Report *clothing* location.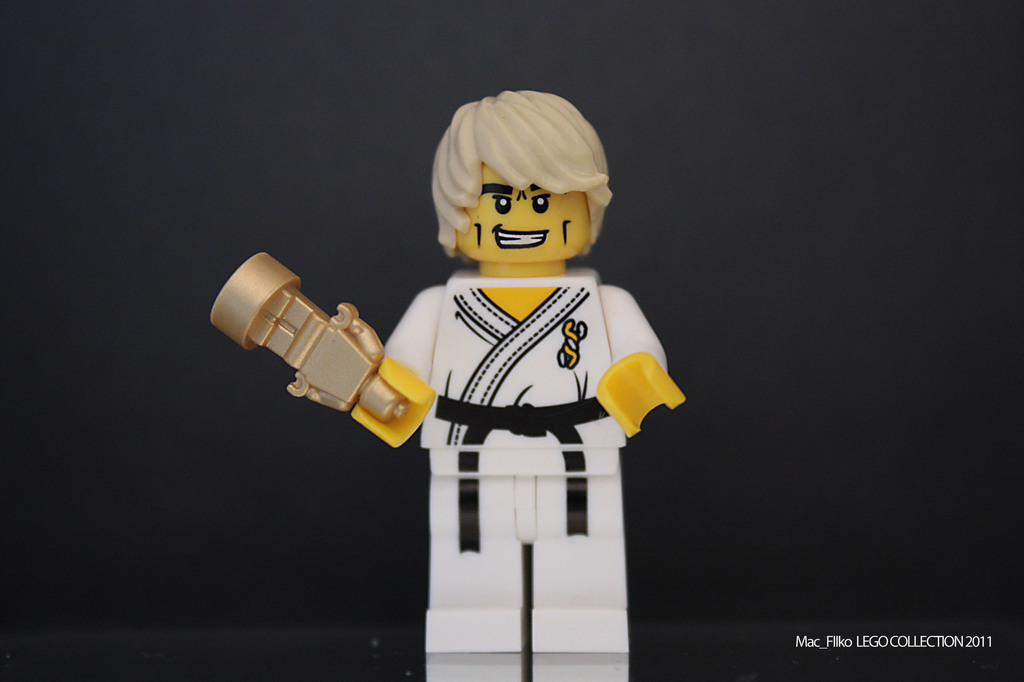
Report: <region>385, 268, 669, 608</region>.
